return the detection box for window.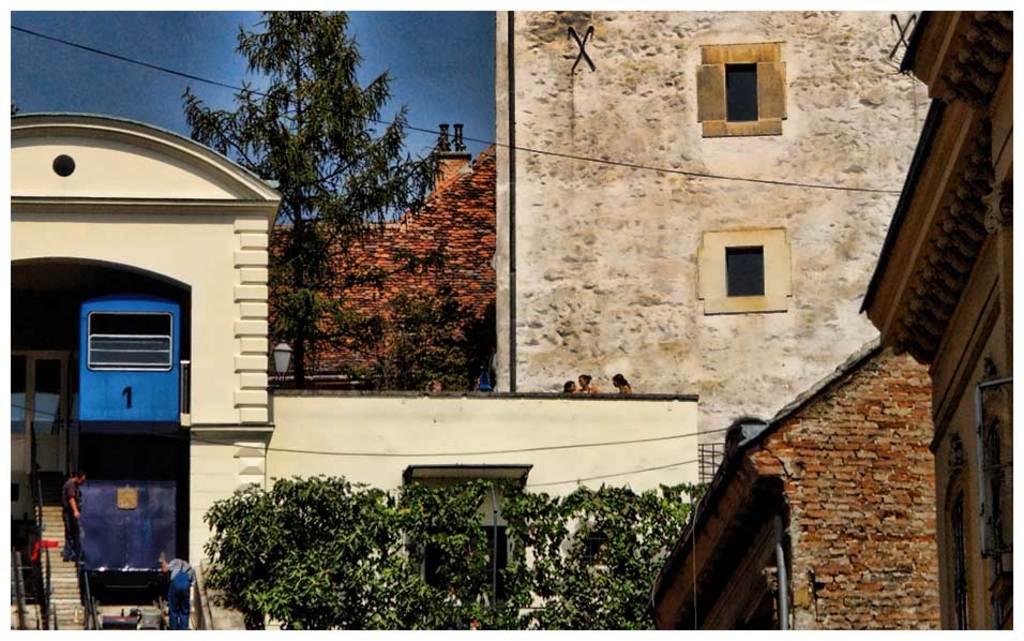
detection(420, 526, 508, 602).
